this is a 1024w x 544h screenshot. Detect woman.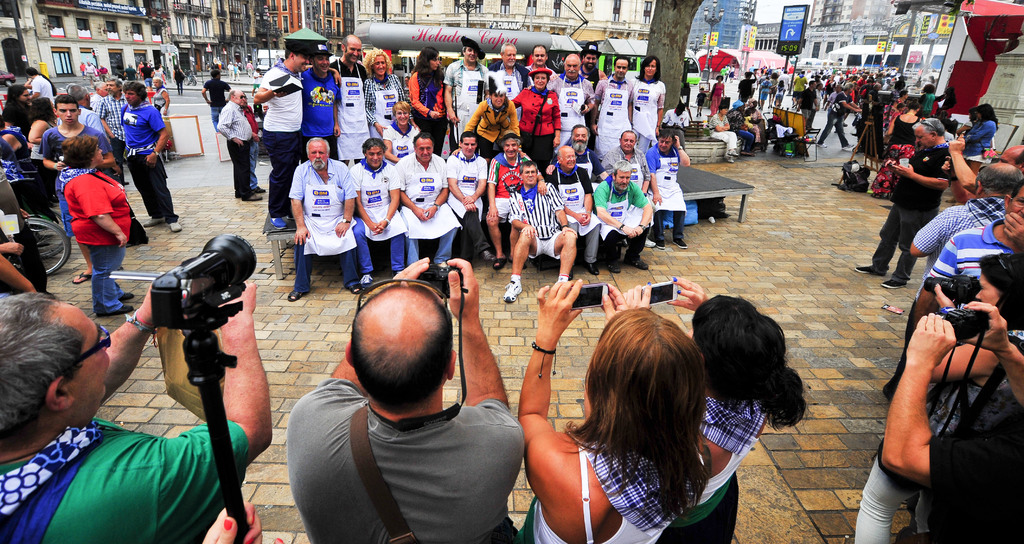
BBox(364, 44, 404, 138).
